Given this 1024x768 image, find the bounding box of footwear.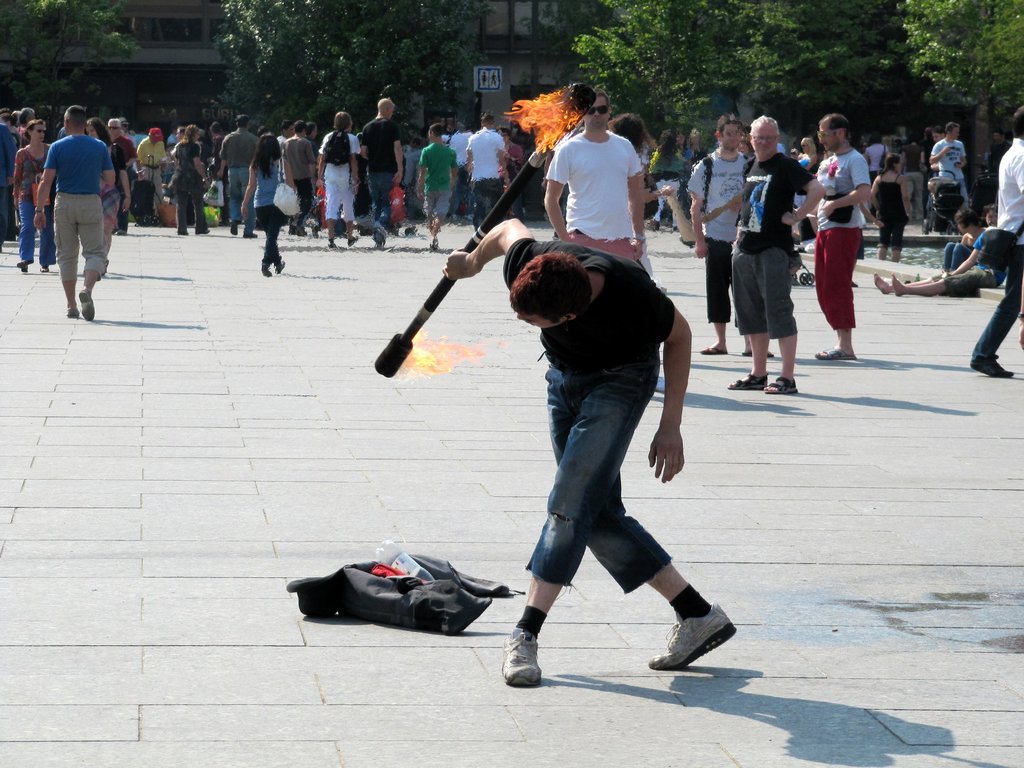
select_region(330, 237, 336, 252).
